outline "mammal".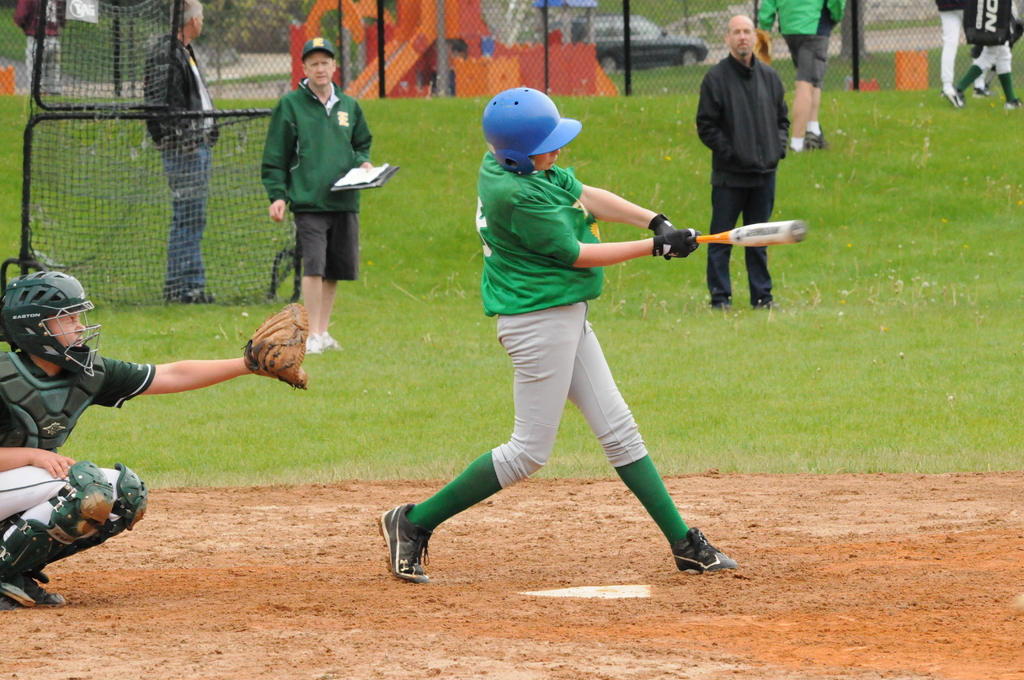
Outline: rect(926, 0, 1000, 98).
